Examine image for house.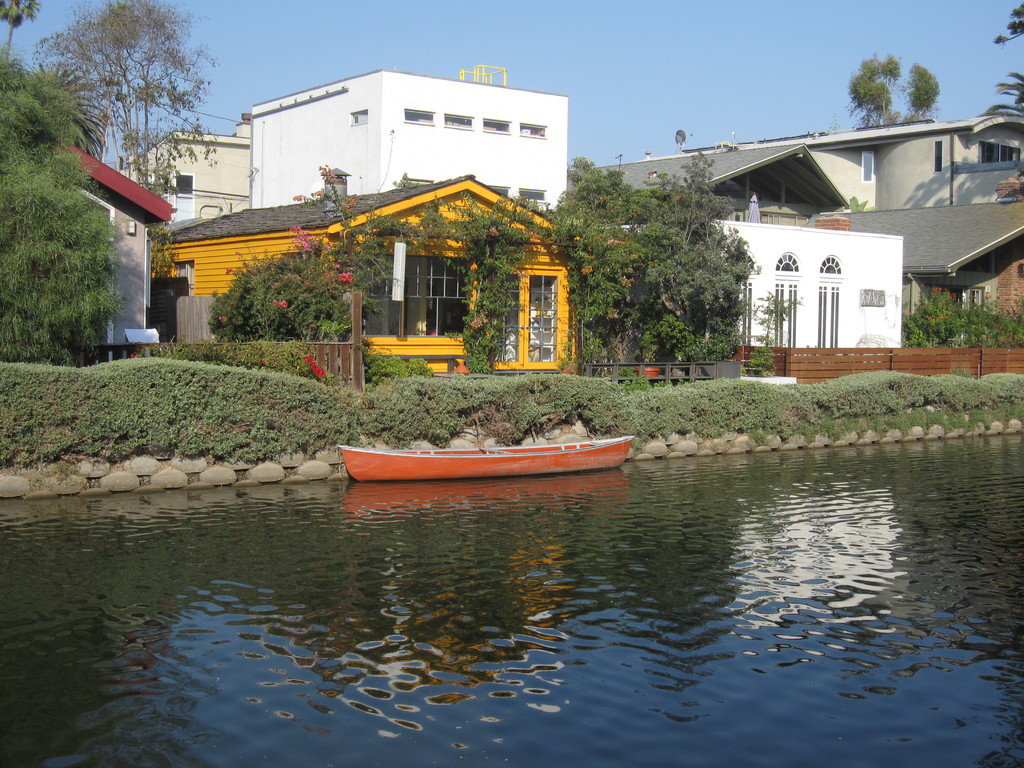
Examination result: bbox=[127, 128, 599, 367].
